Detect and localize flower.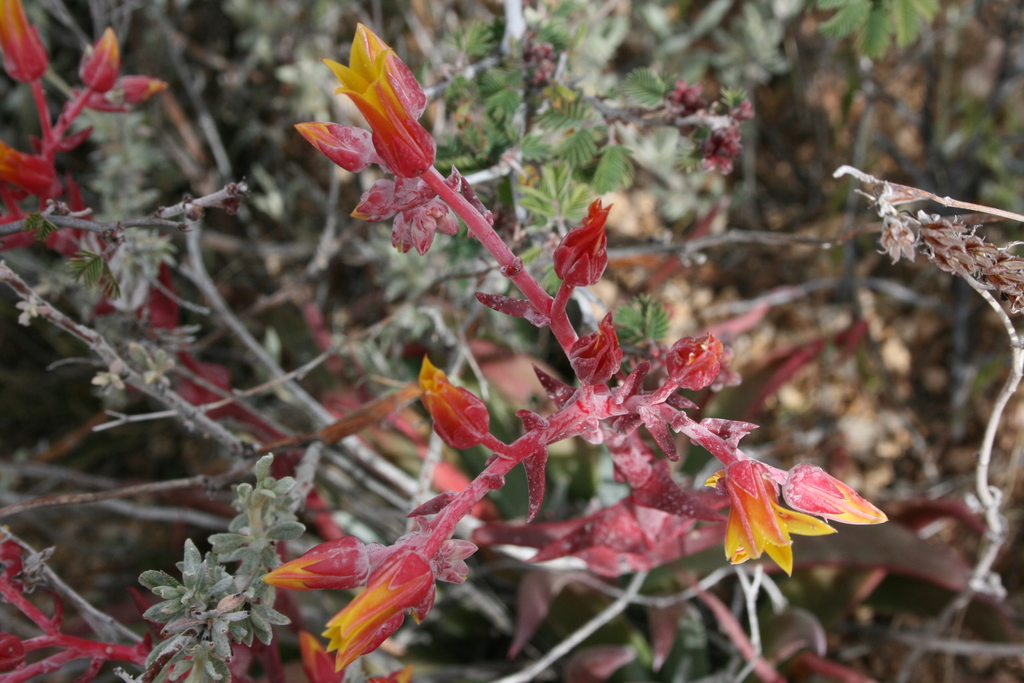
Localized at {"x1": 257, "y1": 530, "x2": 367, "y2": 596}.
